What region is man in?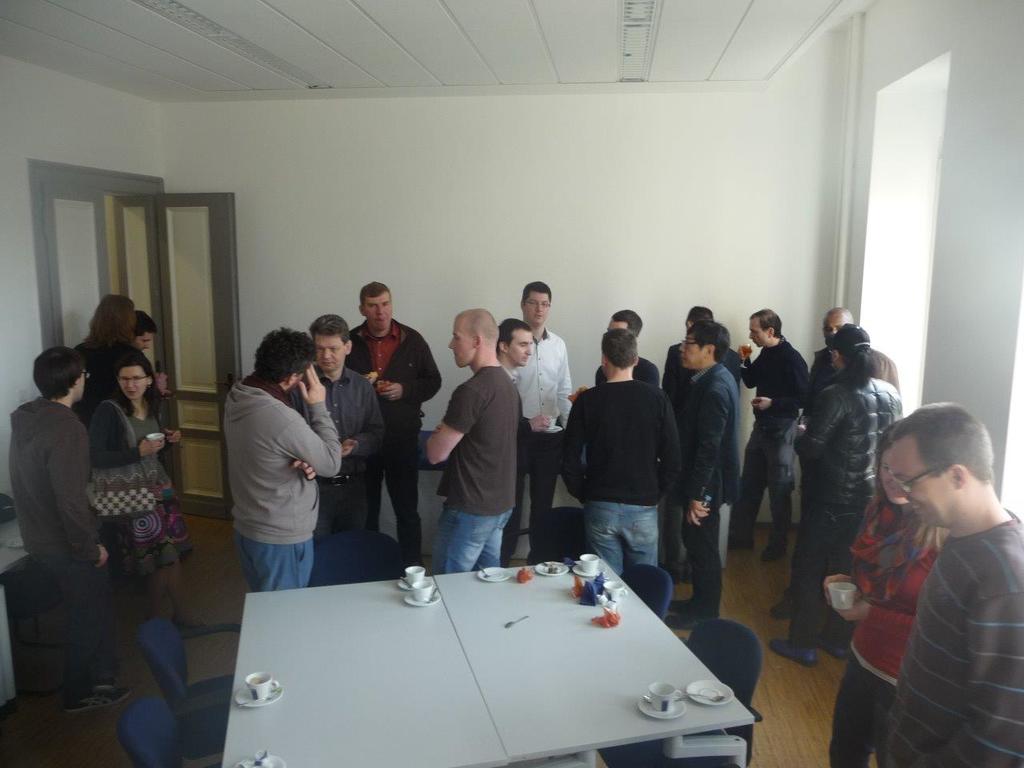
bbox=[500, 274, 574, 566].
